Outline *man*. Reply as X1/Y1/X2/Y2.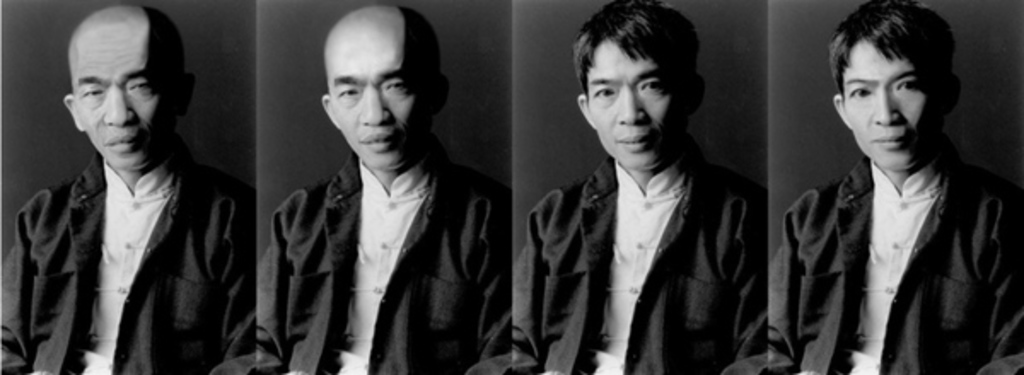
253/7/509/373.
